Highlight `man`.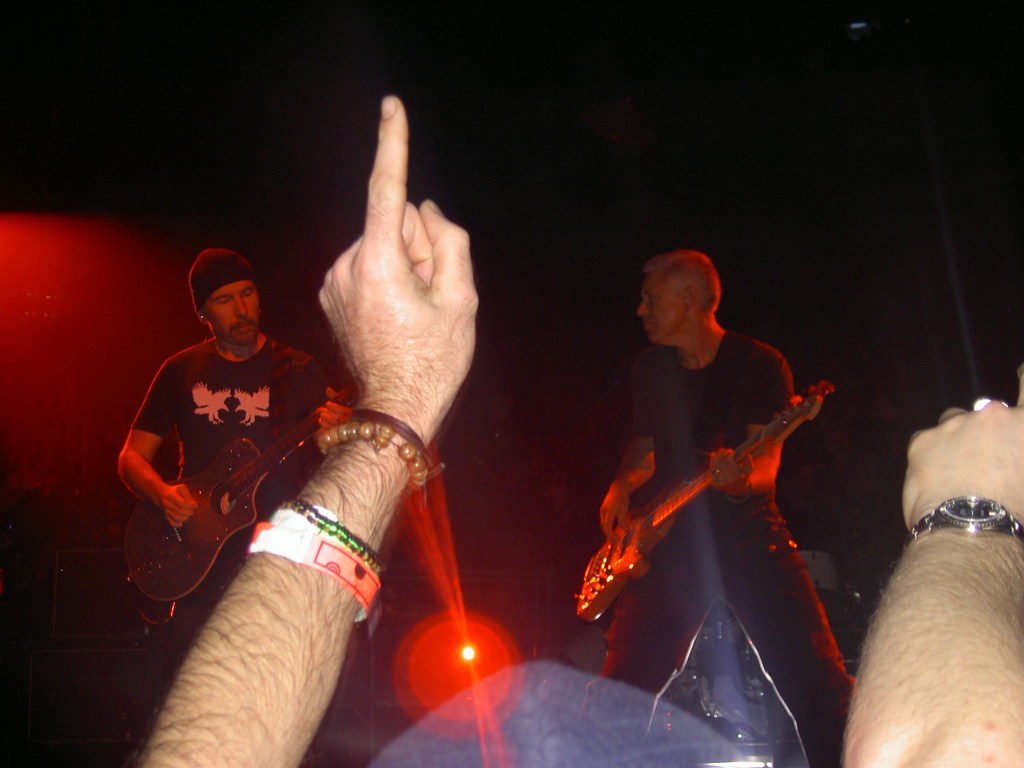
Highlighted region: (96, 237, 359, 682).
